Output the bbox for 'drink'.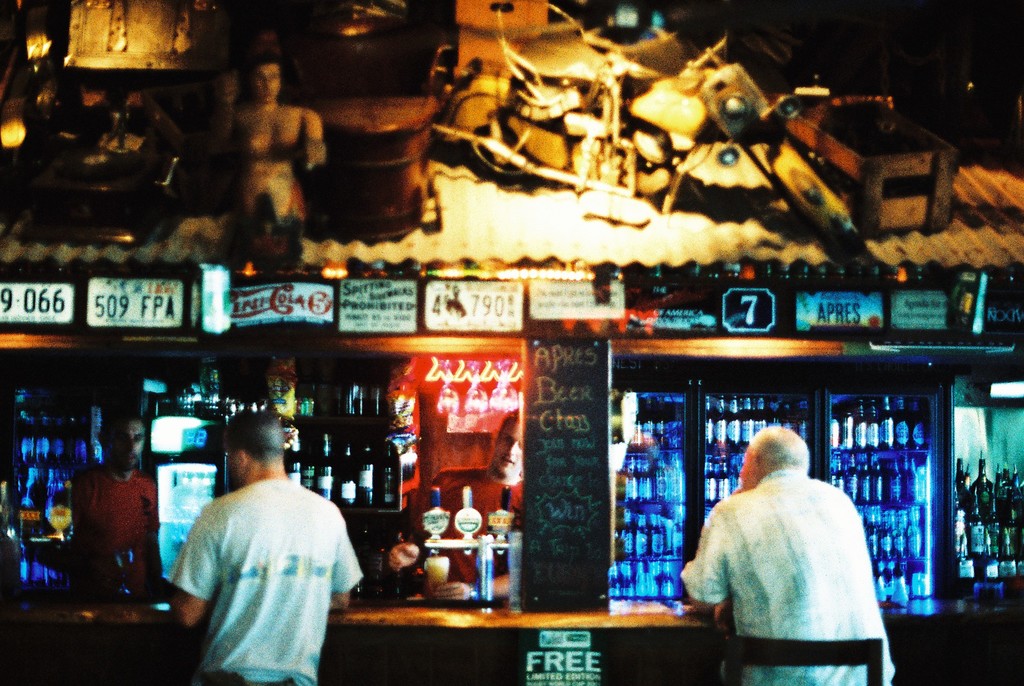
bbox=[417, 548, 450, 600].
